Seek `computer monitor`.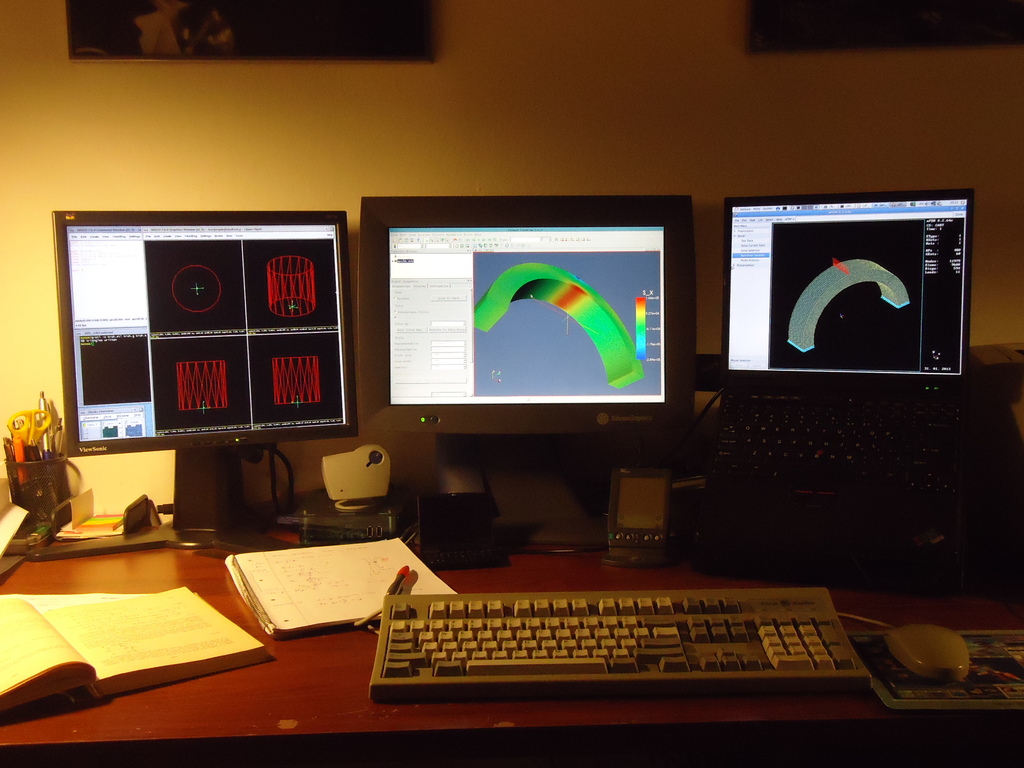
(x1=358, y1=195, x2=692, y2=545).
